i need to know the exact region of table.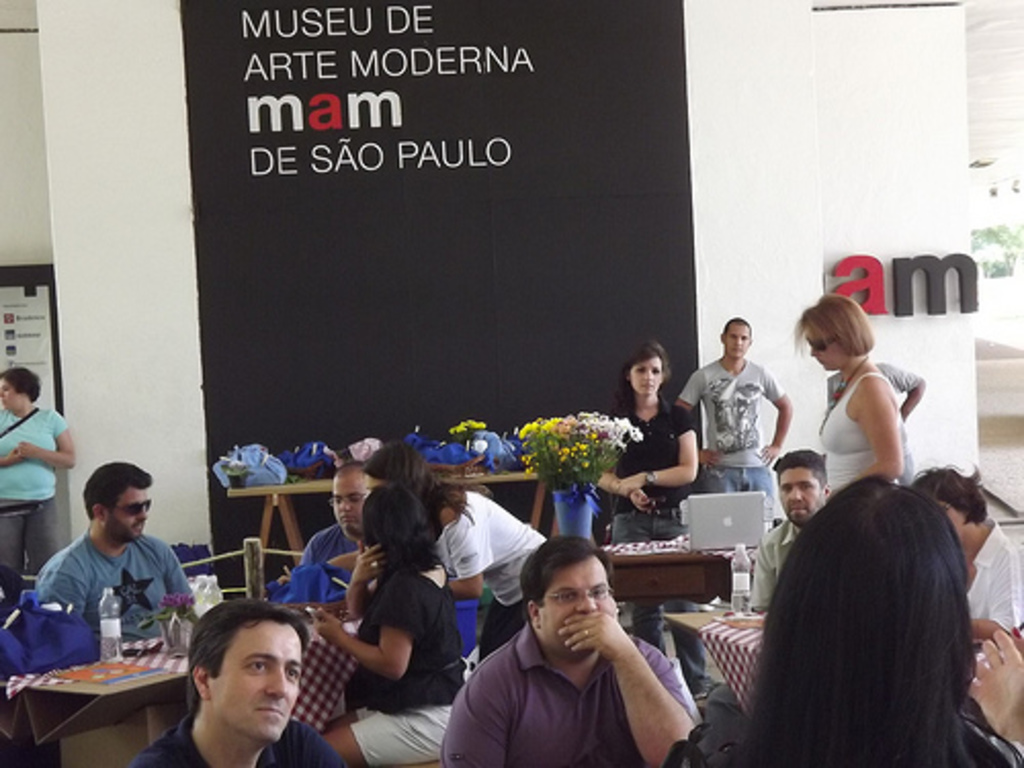
Region: (left=233, top=457, right=569, bottom=535).
